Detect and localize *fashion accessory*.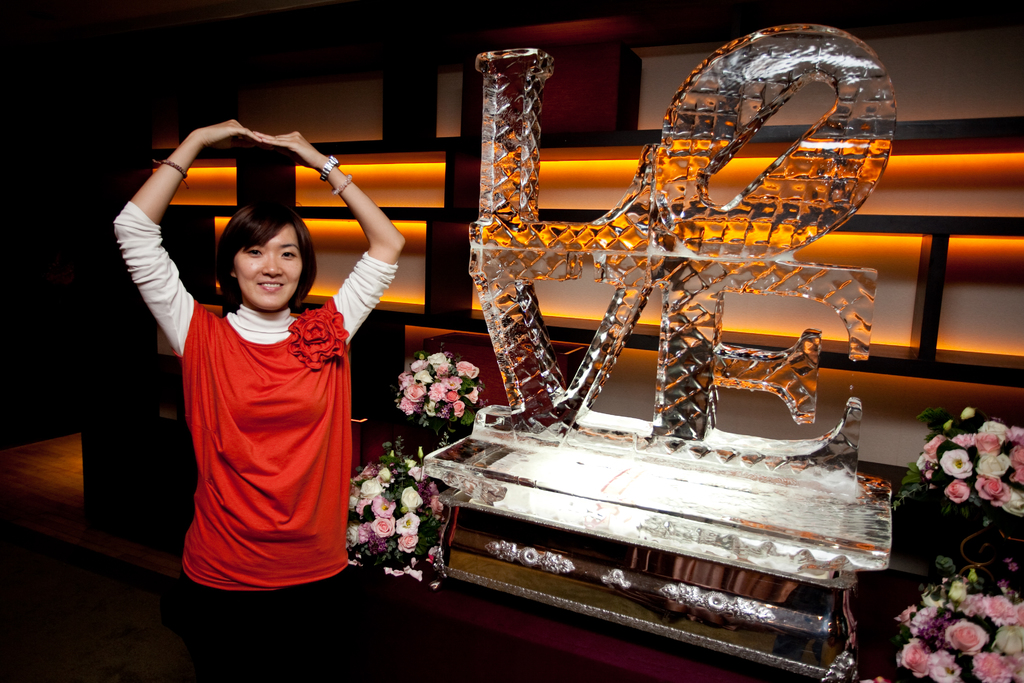
Localized at <box>158,159,186,180</box>.
